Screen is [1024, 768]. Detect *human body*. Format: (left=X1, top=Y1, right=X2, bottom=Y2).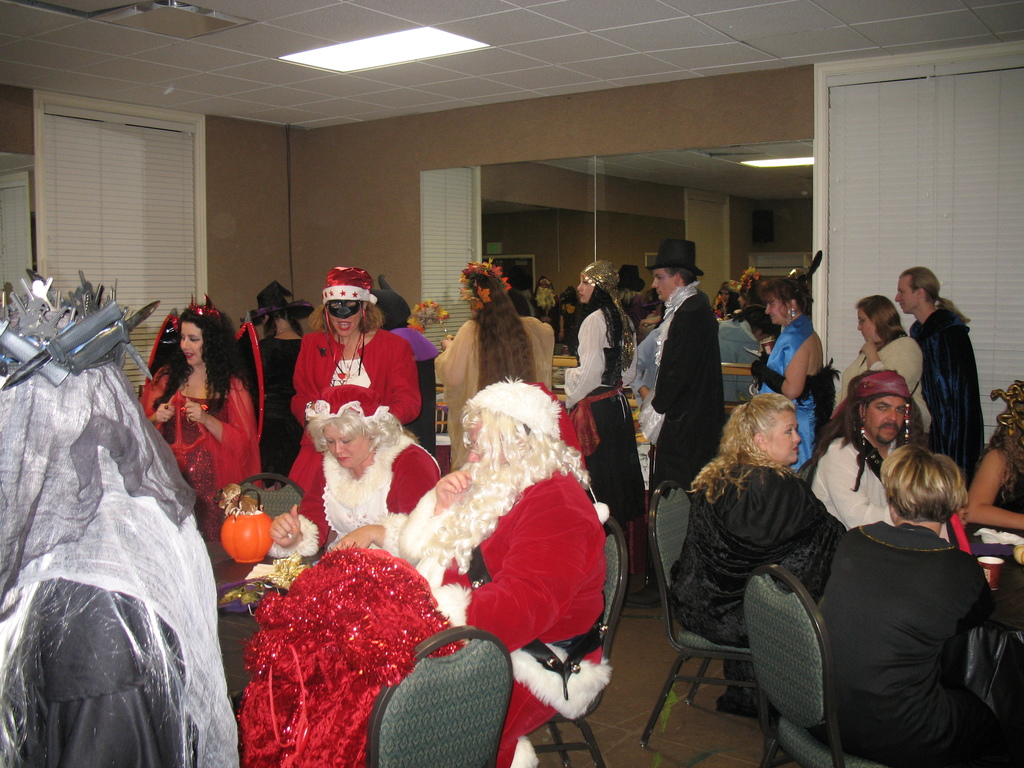
(left=673, top=447, right=842, bottom=651).
